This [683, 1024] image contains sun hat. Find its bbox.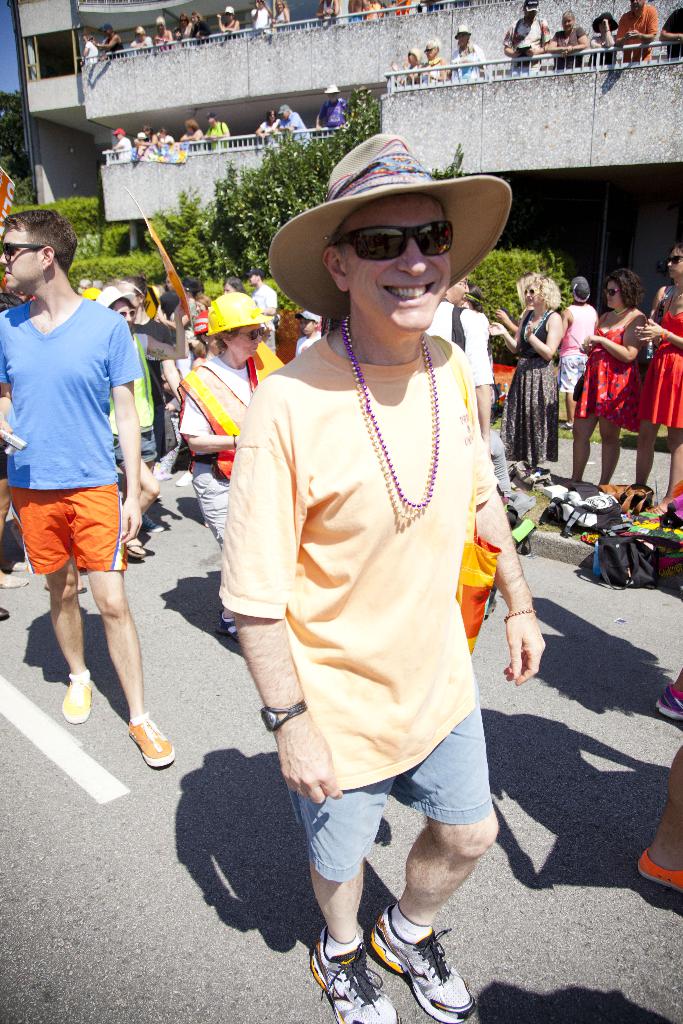
265/129/513/325.
